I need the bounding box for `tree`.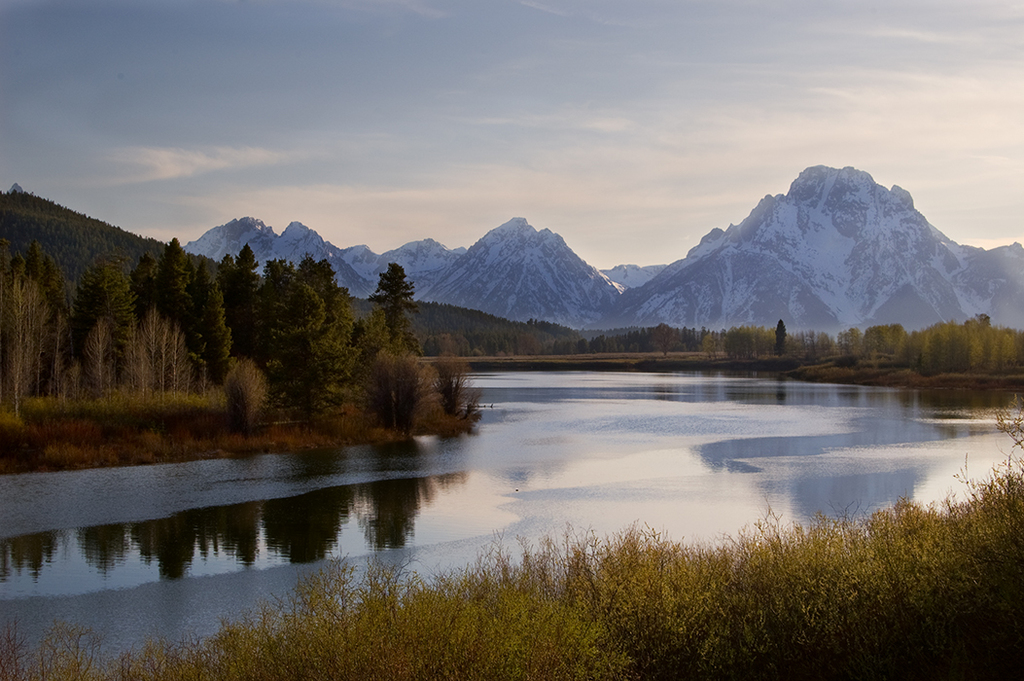
Here it is: select_region(340, 328, 427, 437).
